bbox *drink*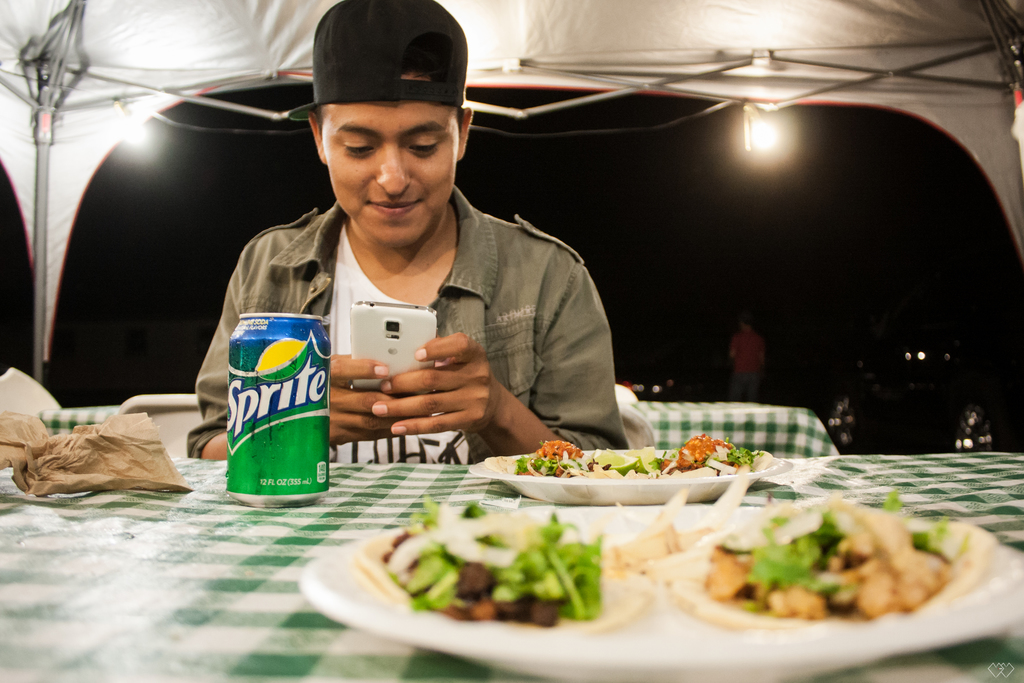
bbox=[214, 279, 336, 491]
